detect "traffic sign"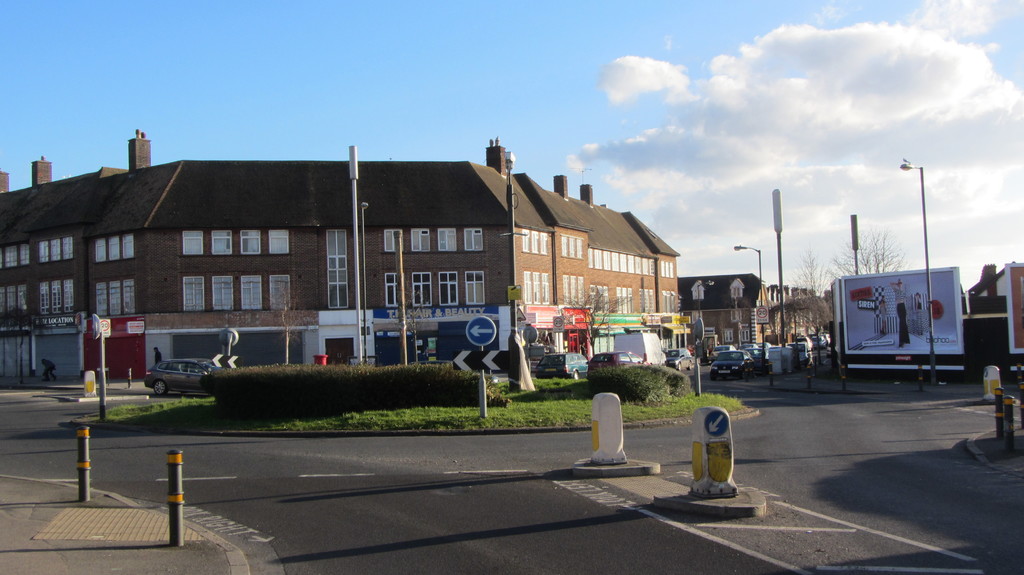
bbox(700, 410, 731, 442)
